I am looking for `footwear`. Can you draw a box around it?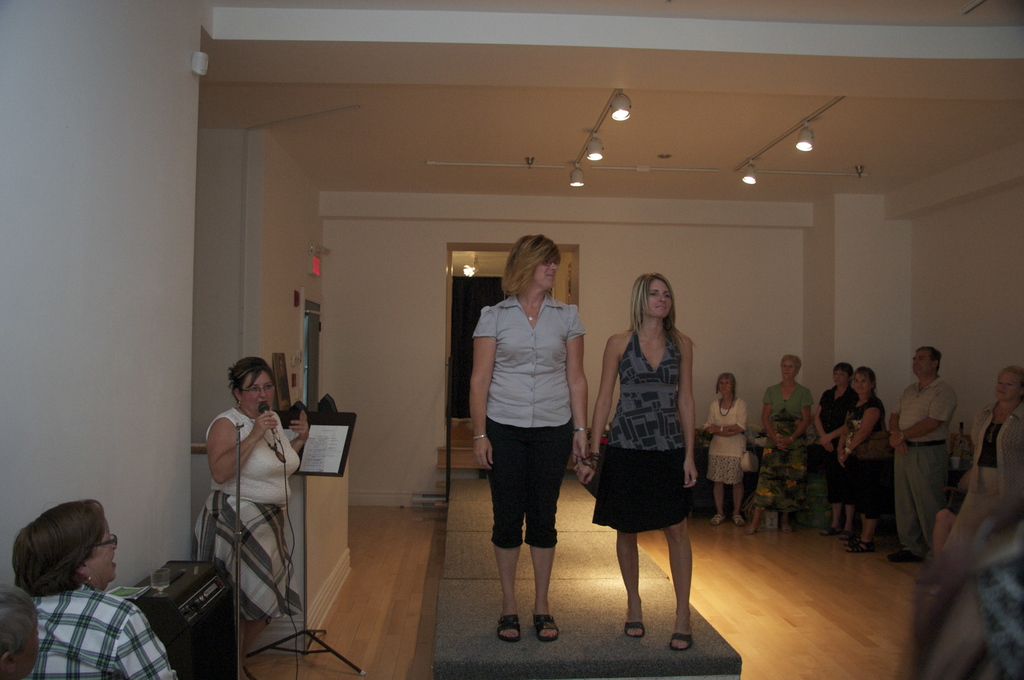
Sure, the bounding box is (781,524,793,531).
